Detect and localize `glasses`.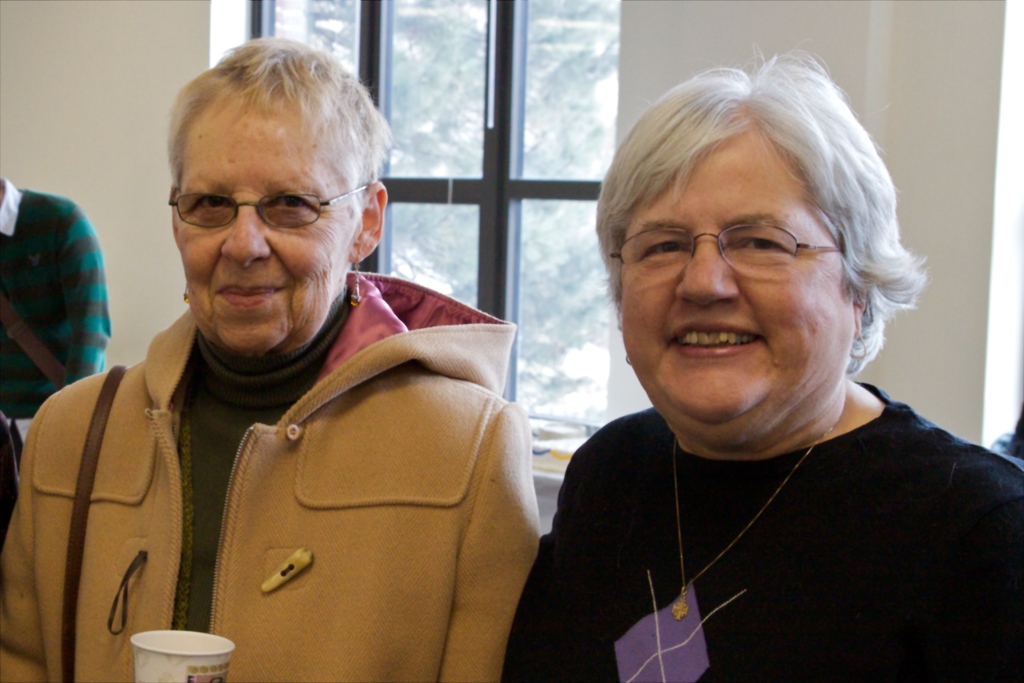
Localized at <bbox>168, 183, 366, 231</bbox>.
